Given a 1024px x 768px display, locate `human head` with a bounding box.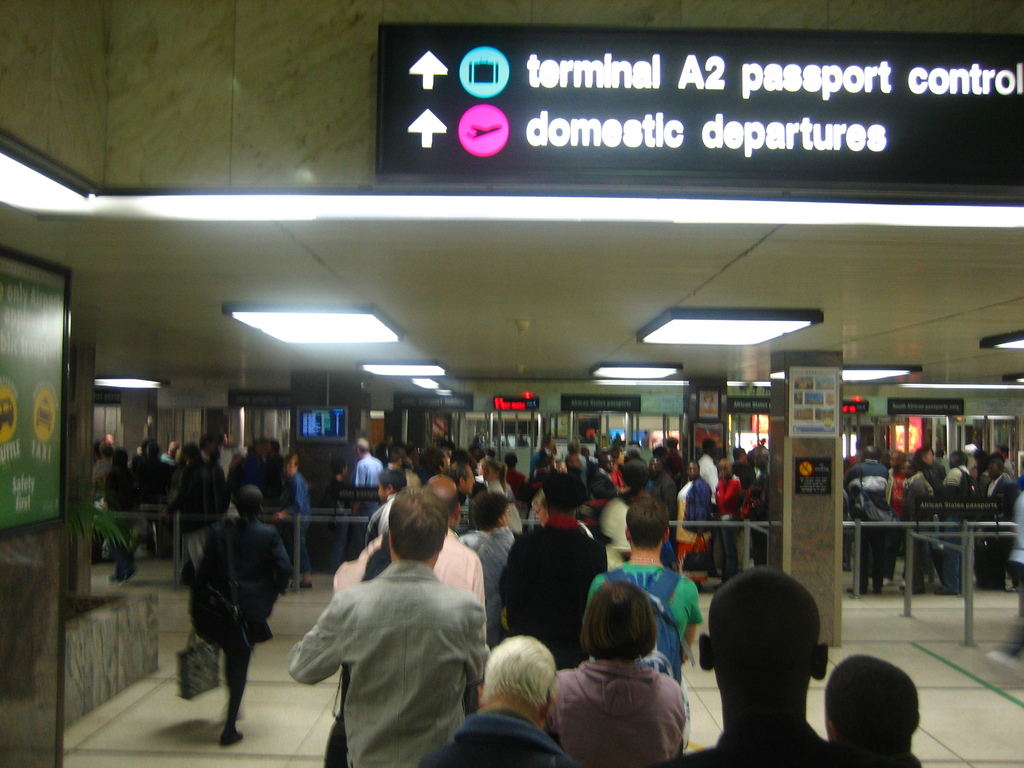
Located: left=112, top=445, right=126, bottom=465.
